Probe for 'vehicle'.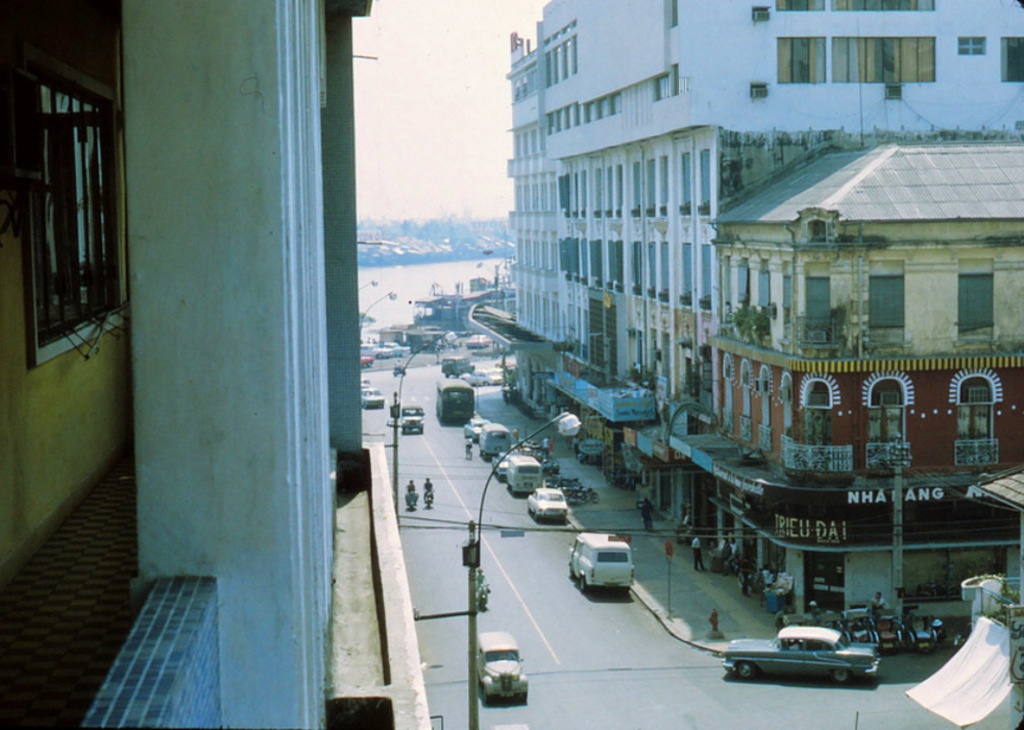
Probe result: <bbox>539, 474, 581, 489</bbox>.
